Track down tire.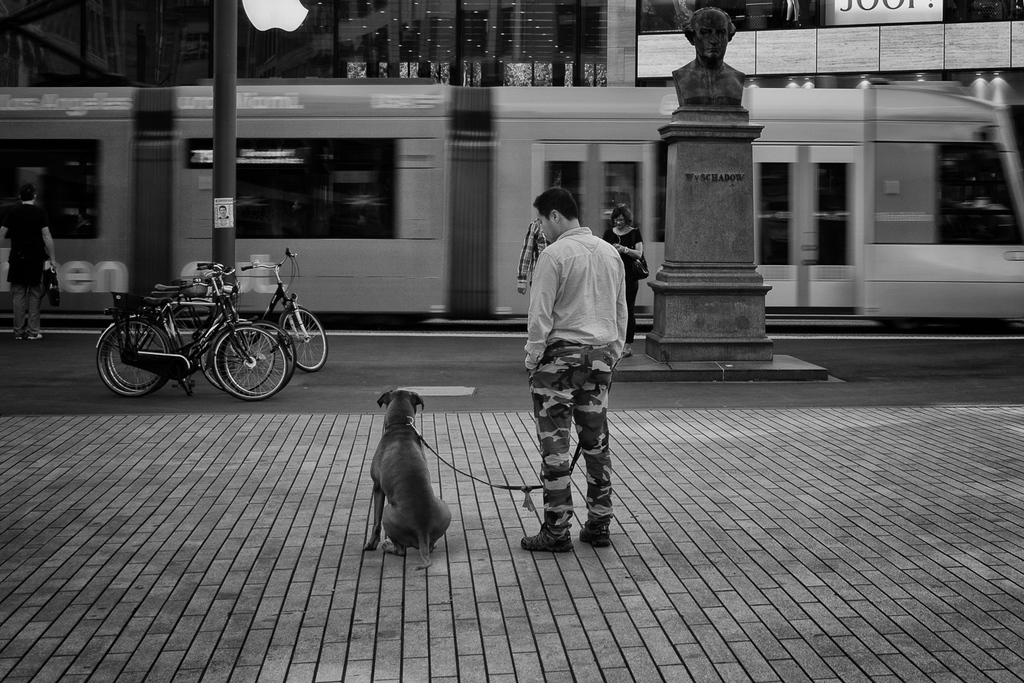
Tracked to x1=198, y1=316, x2=268, y2=390.
